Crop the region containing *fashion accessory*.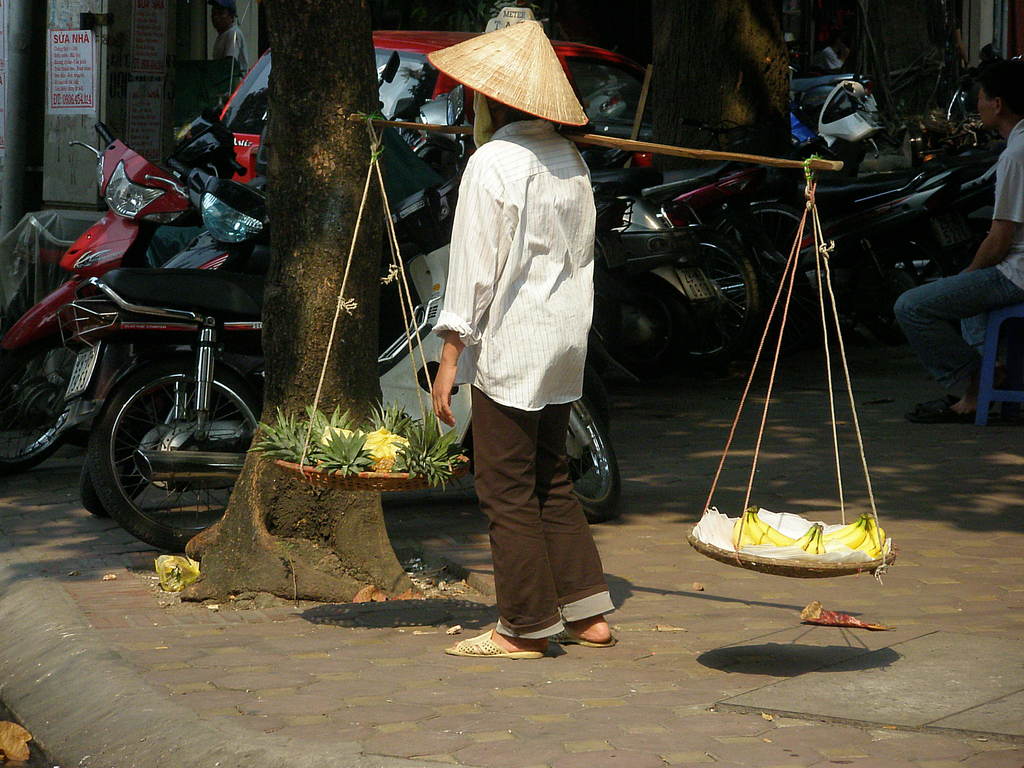
Crop region: x1=425 y1=19 x2=590 y2=125.
